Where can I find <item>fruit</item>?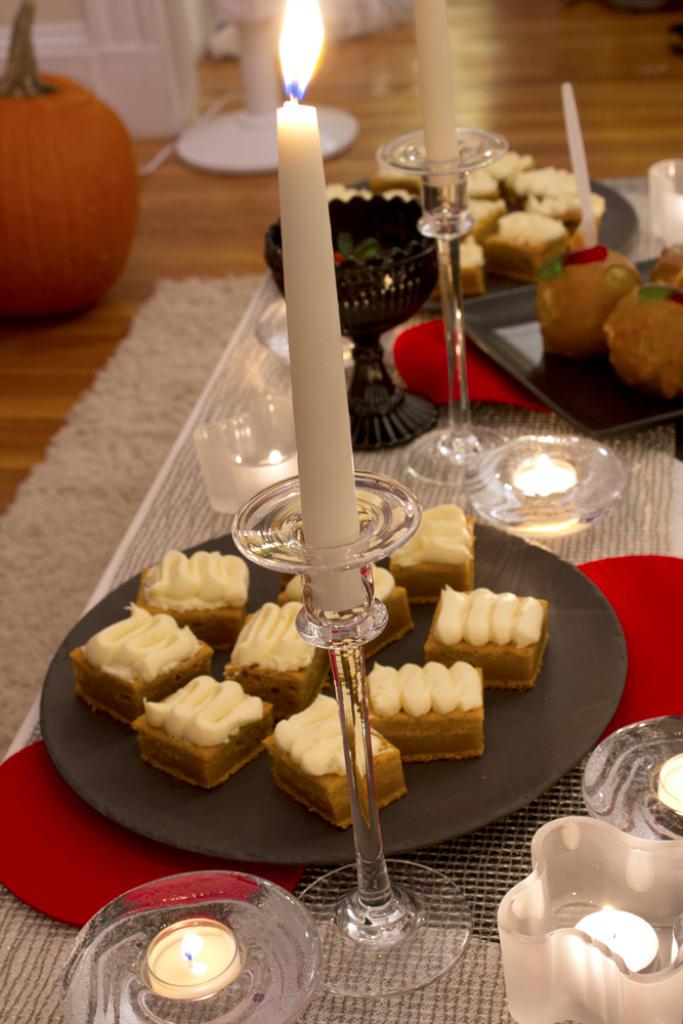
You can find it at x1=0, y1=67, x2=146, y2=297.
